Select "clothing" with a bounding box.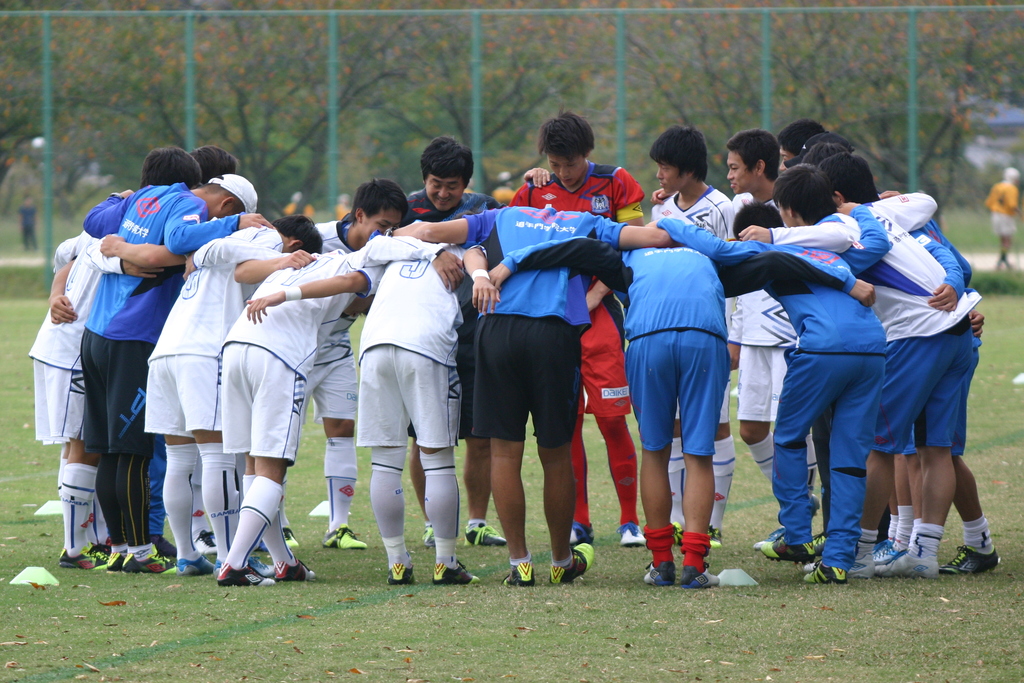
[left=353, top=239, right=476, bottom=449].
